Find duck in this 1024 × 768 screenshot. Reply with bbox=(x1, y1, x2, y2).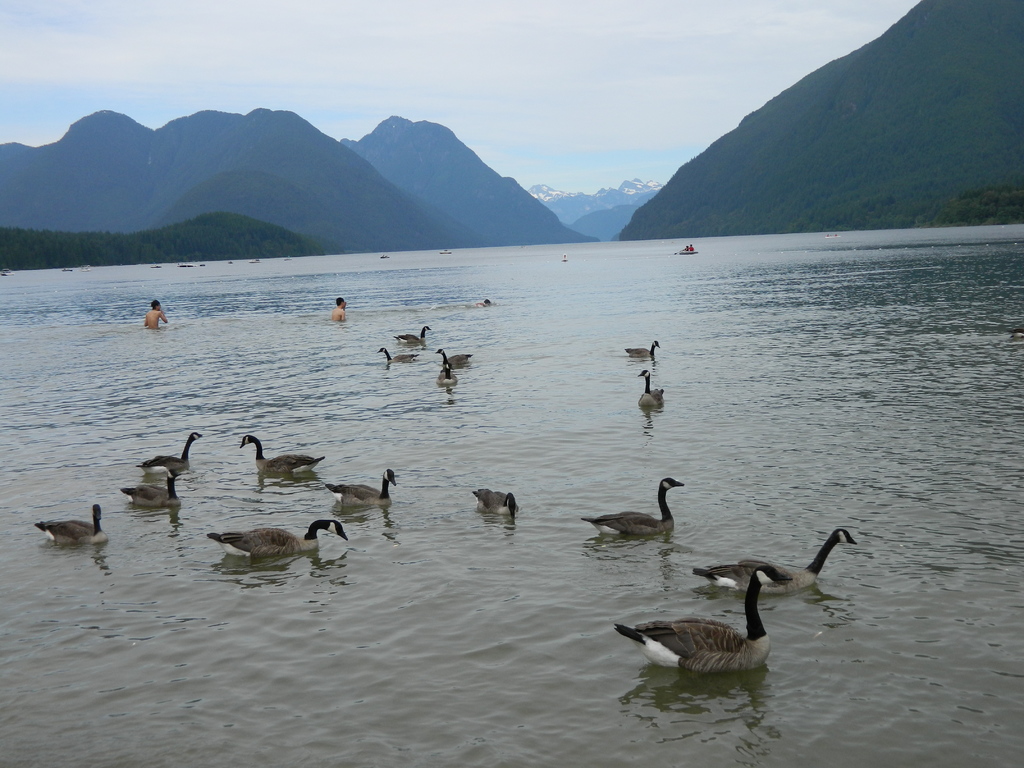
bbox=(141, 434, 207, 475).
